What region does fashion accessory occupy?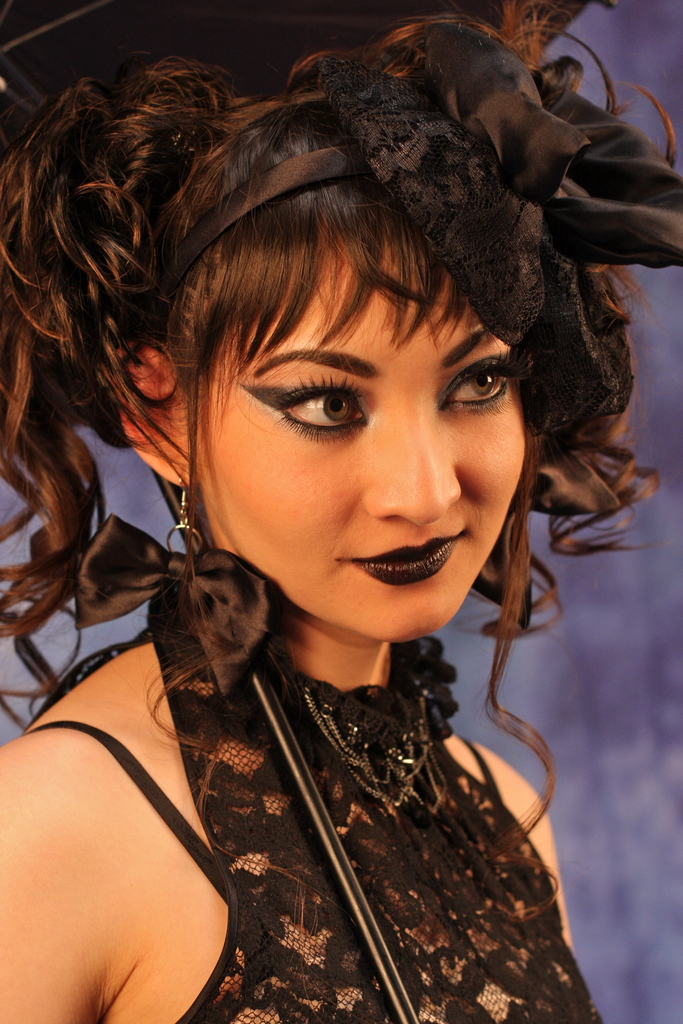
rect(152, 17, 682, 419).
